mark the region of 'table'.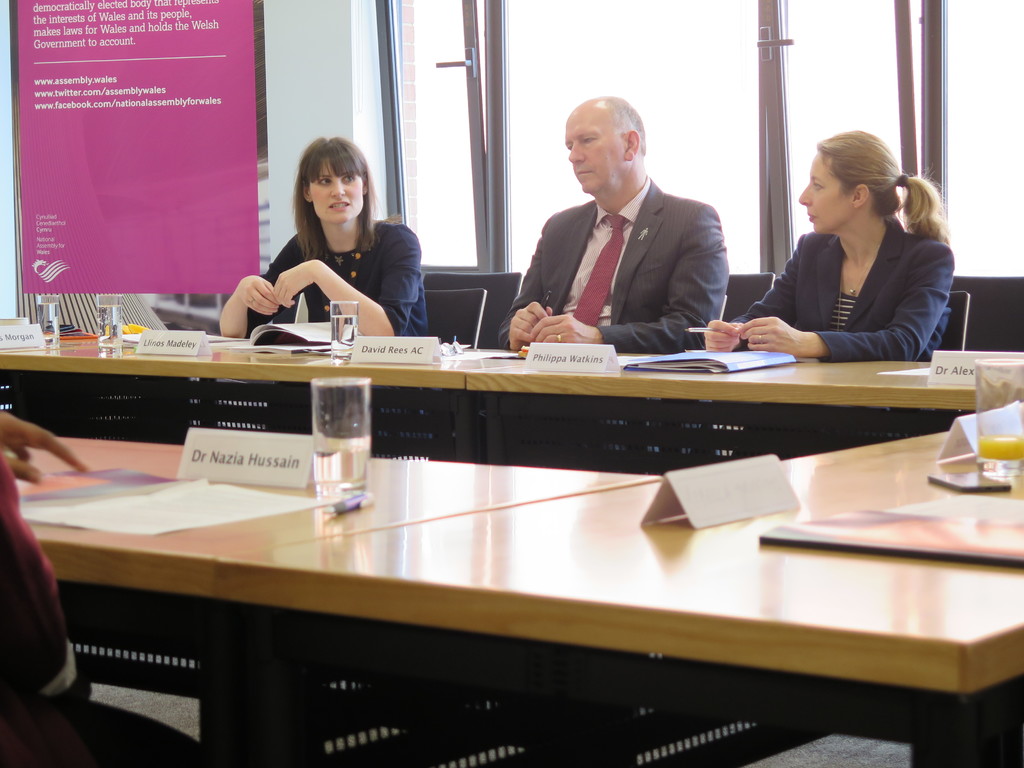
Region: [38,327,998,749].
